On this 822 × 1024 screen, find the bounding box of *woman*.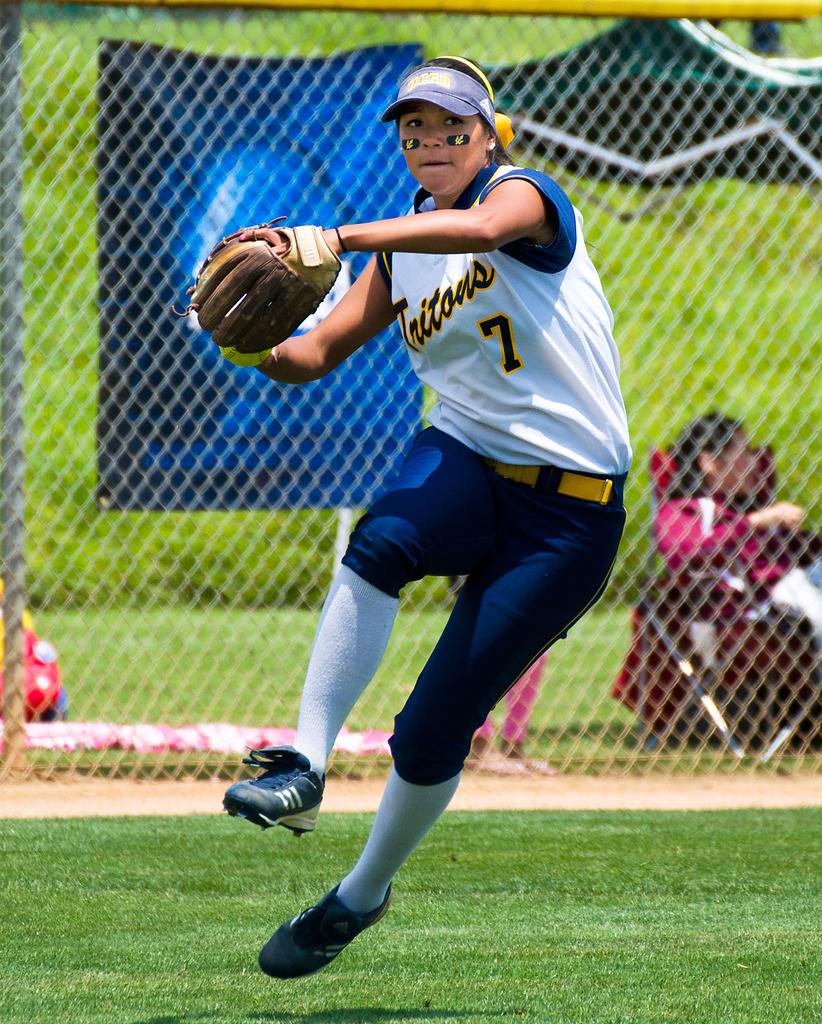
Bounding box: (left=243, top=65, right=631, bottom=993).
